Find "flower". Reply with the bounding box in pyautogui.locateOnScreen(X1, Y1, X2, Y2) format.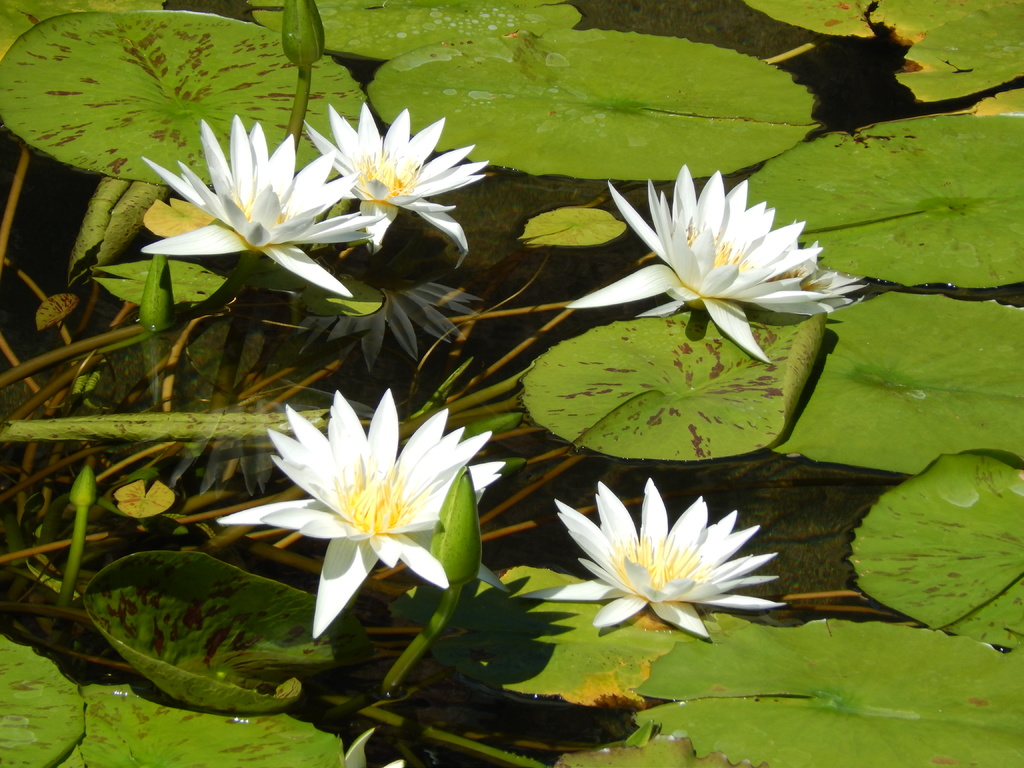
pyautogui.locateOnScreen(527, 486, 799, 653).
